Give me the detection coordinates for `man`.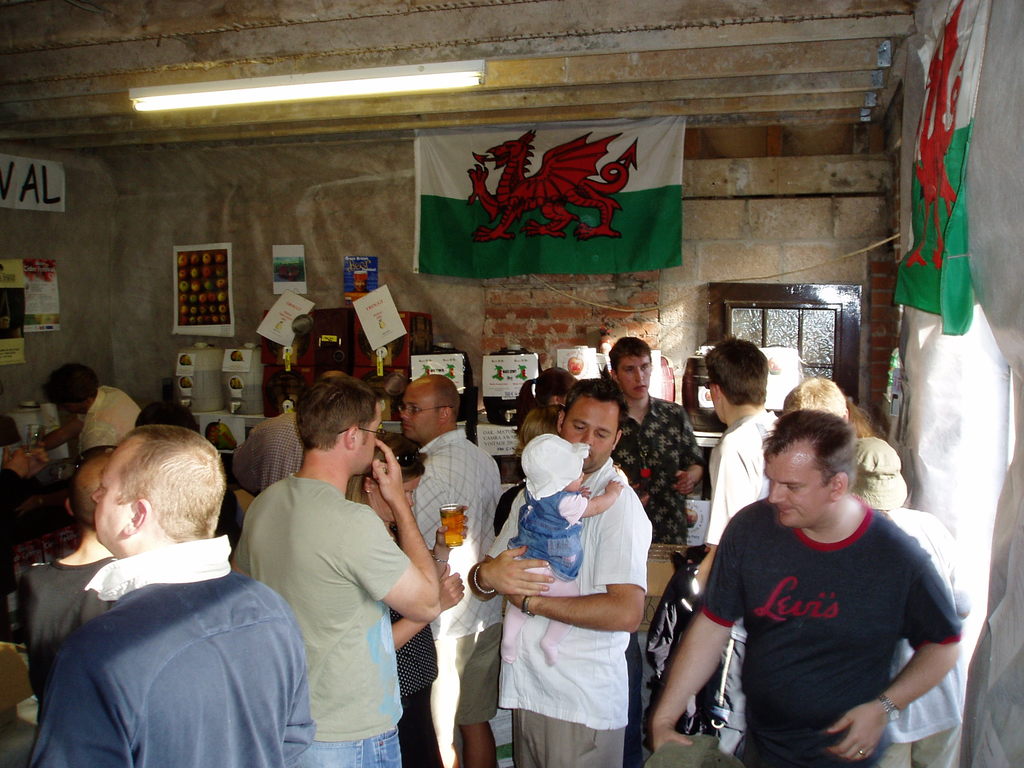
locate(230, 375, 438, 767).
